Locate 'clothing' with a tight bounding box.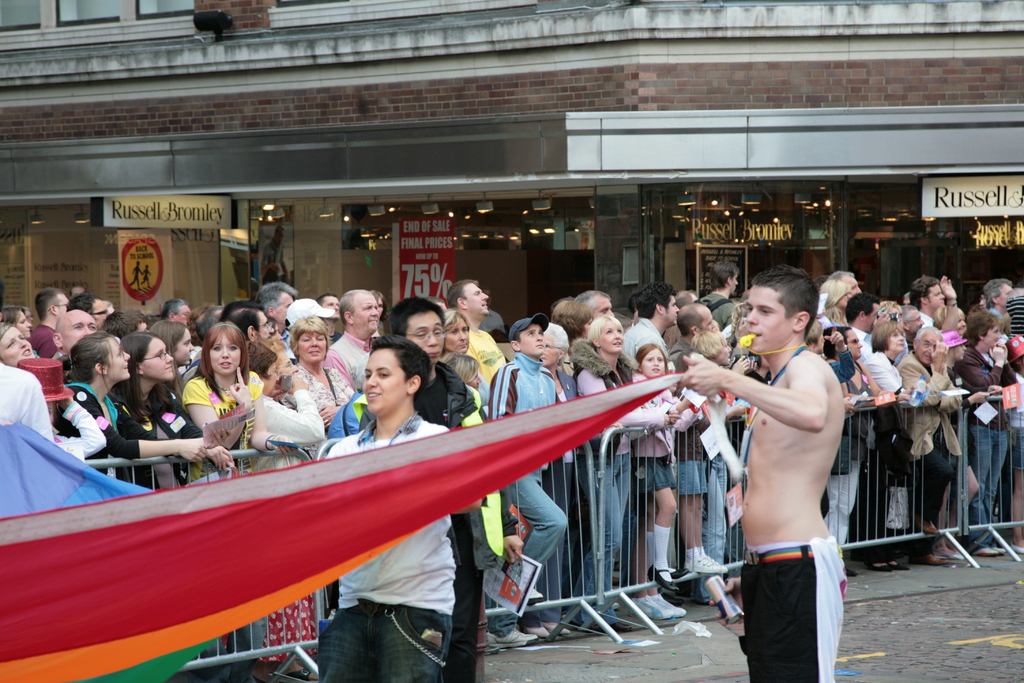
<box>694,293,736,331</box>.
